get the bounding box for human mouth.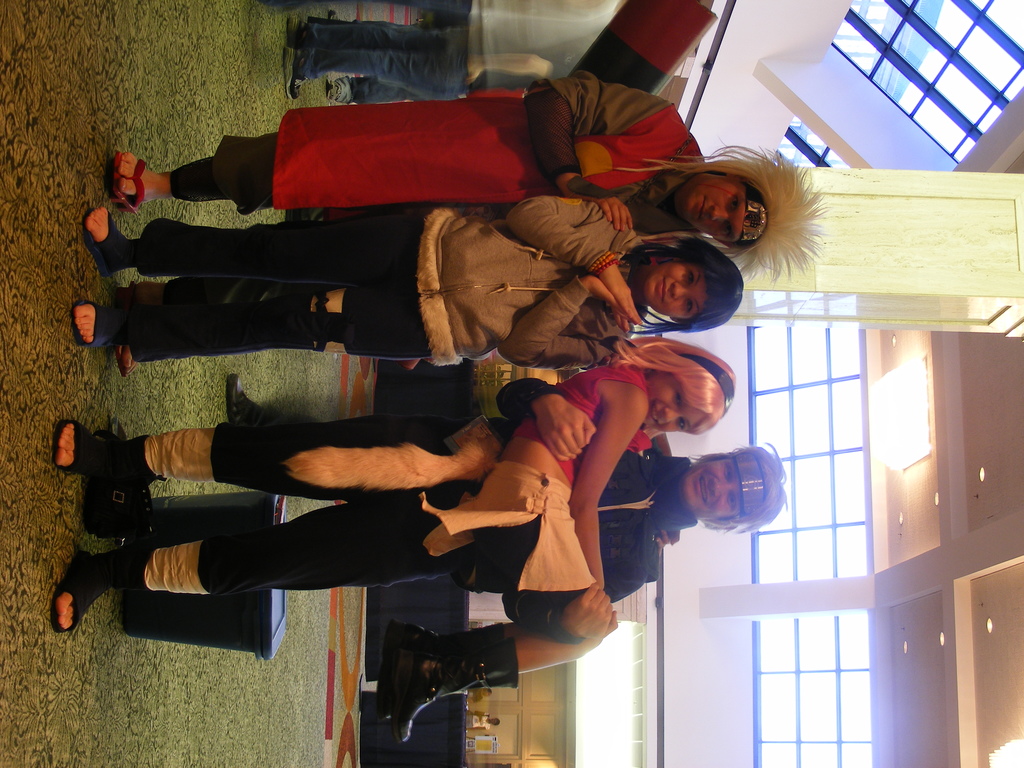
bbox=(692, 197, 706, 226).
